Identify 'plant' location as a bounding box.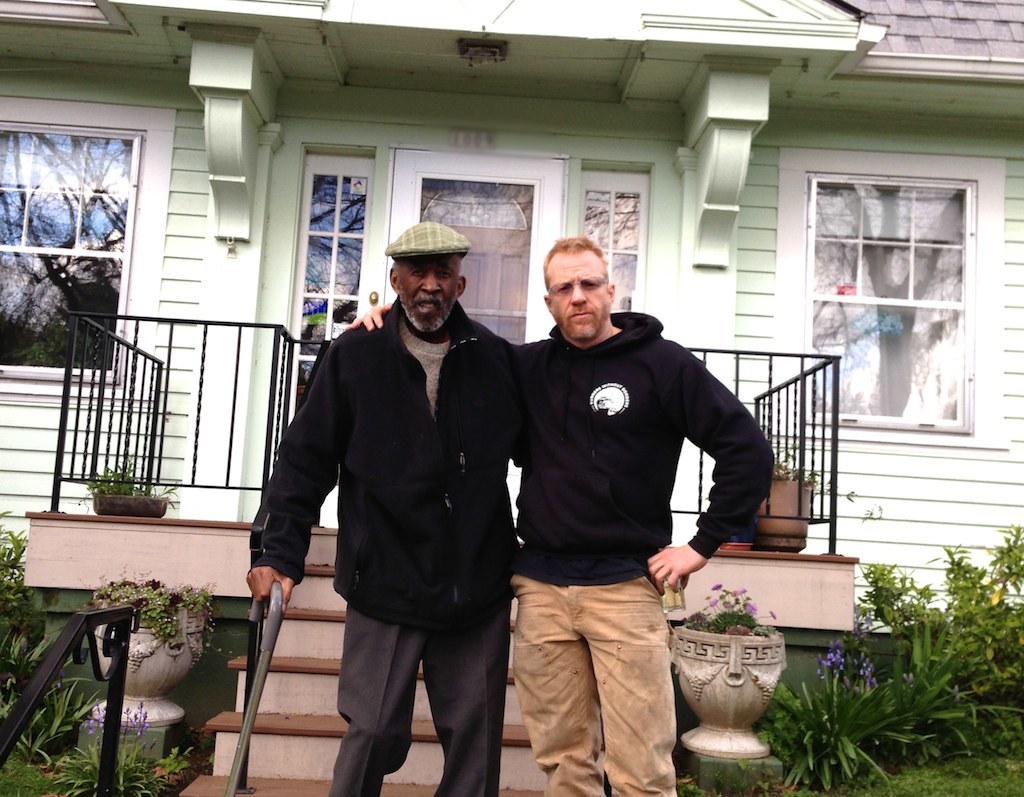
675/571/776/634.
